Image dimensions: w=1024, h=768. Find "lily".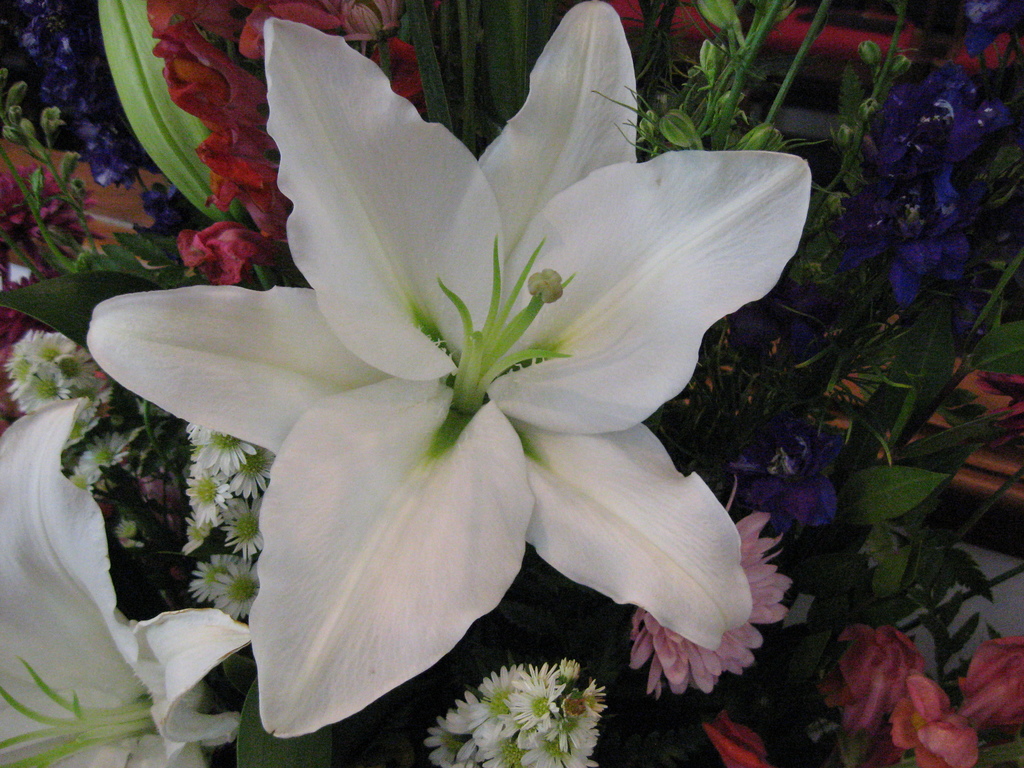
(x1=88, y1=0, x2=815, y2=740).
